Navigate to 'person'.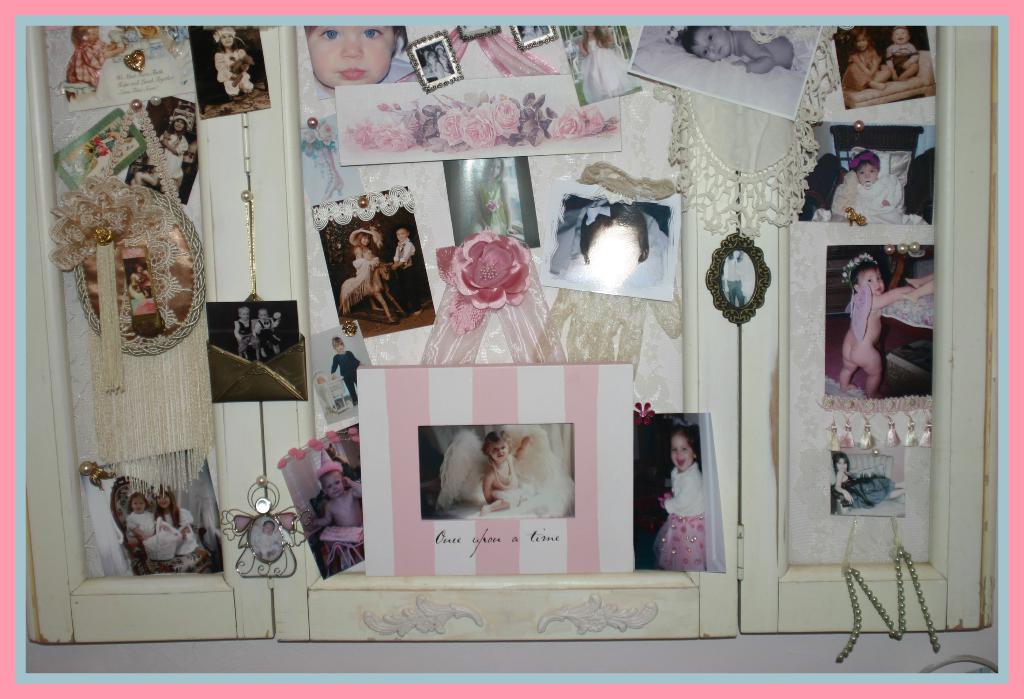
Navigation target: (x1=251, y1=307, x2=289, y2=364).
